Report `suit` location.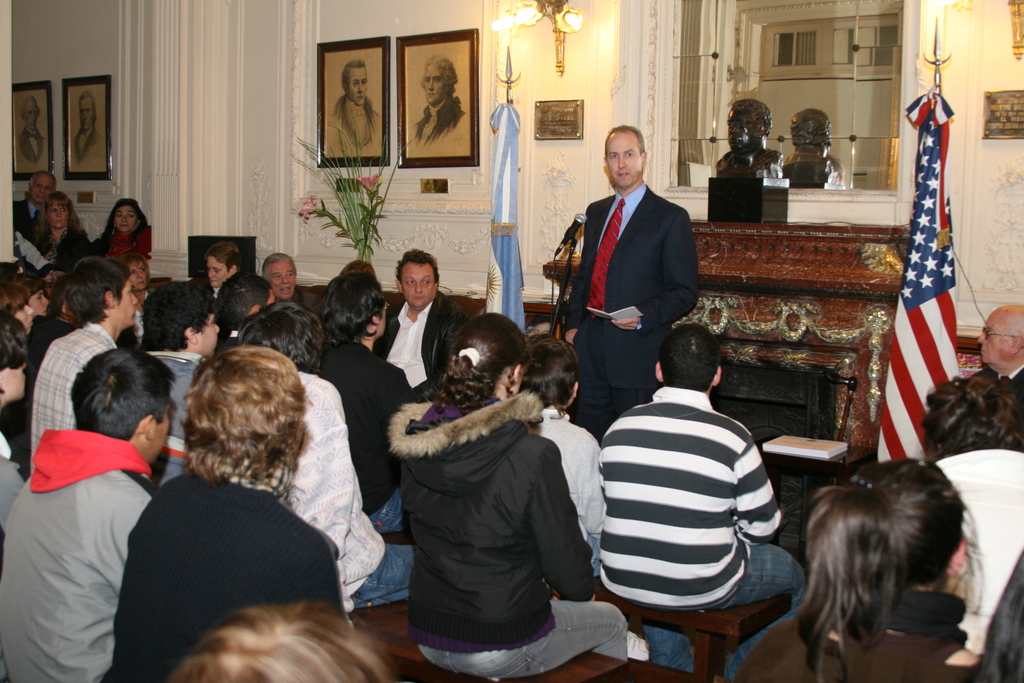
Report: BBox(10, 198, 54, 247).
